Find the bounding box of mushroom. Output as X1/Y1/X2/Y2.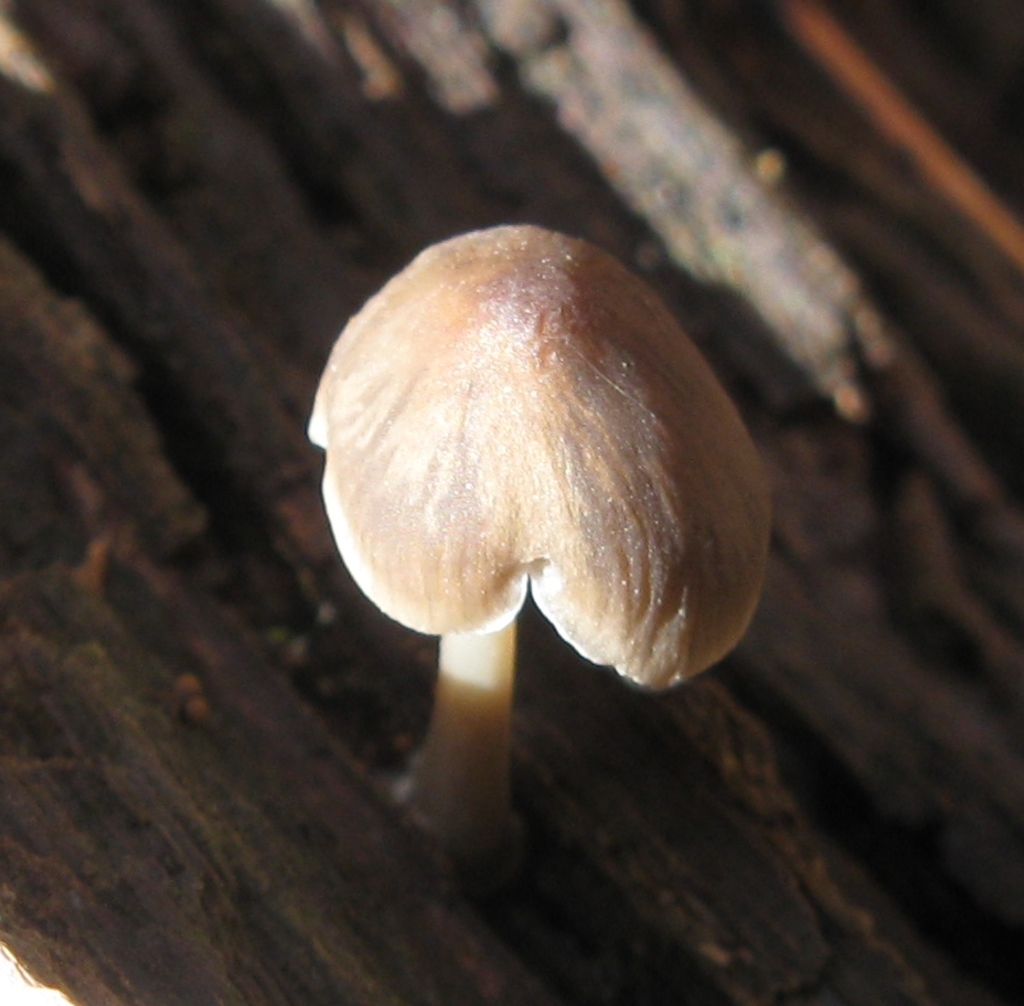
302/233/776/930.
